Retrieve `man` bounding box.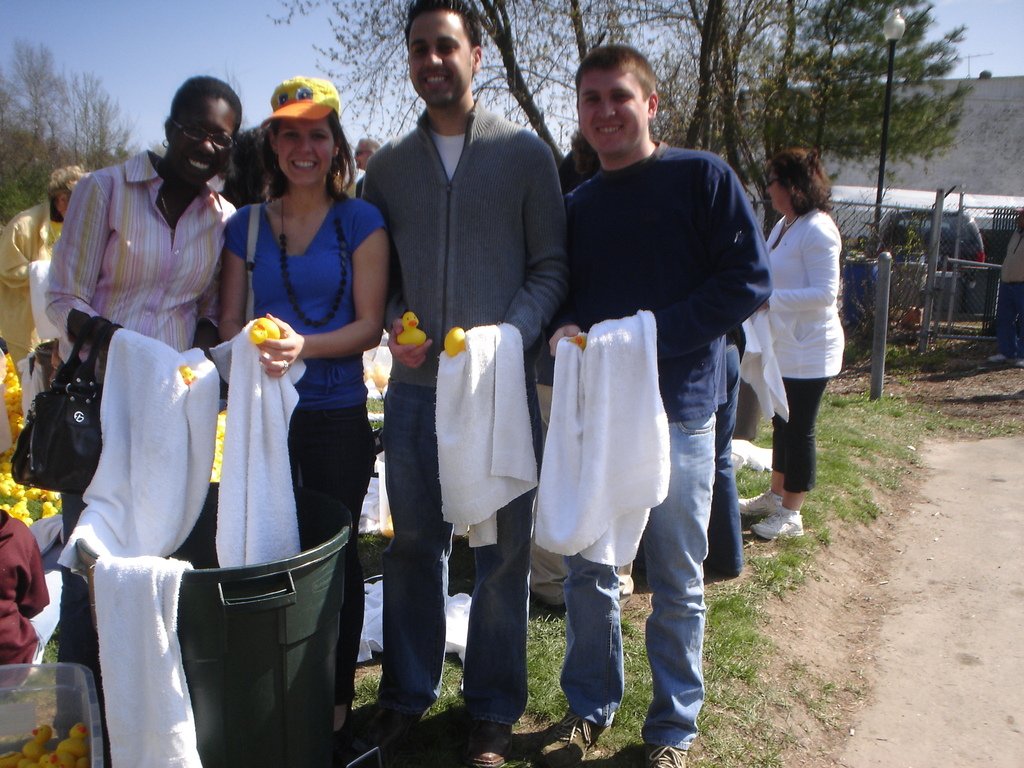
Bounding box: [589,126,765,717].
